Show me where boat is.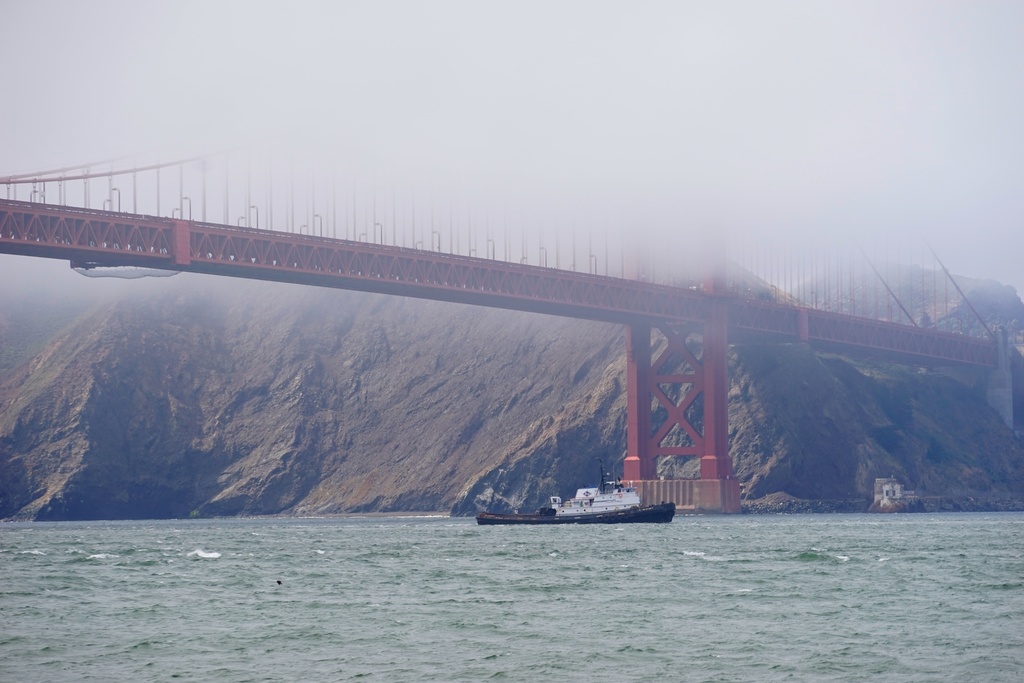
boat is at rect(879, 478, 928, 513).
